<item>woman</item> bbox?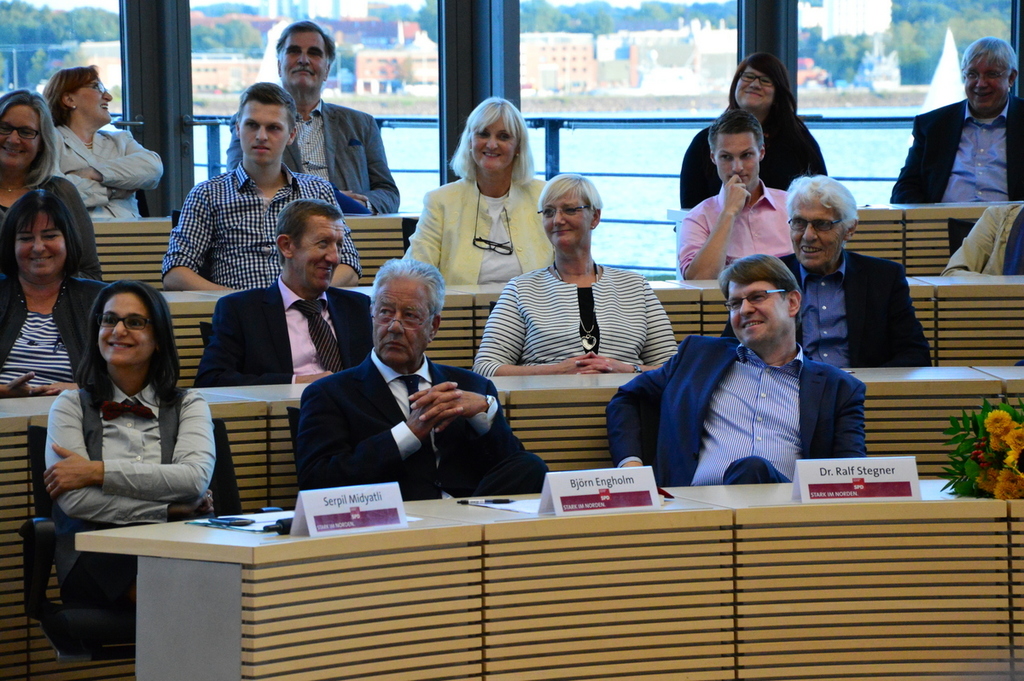
box(0, 87, 102, 282)
